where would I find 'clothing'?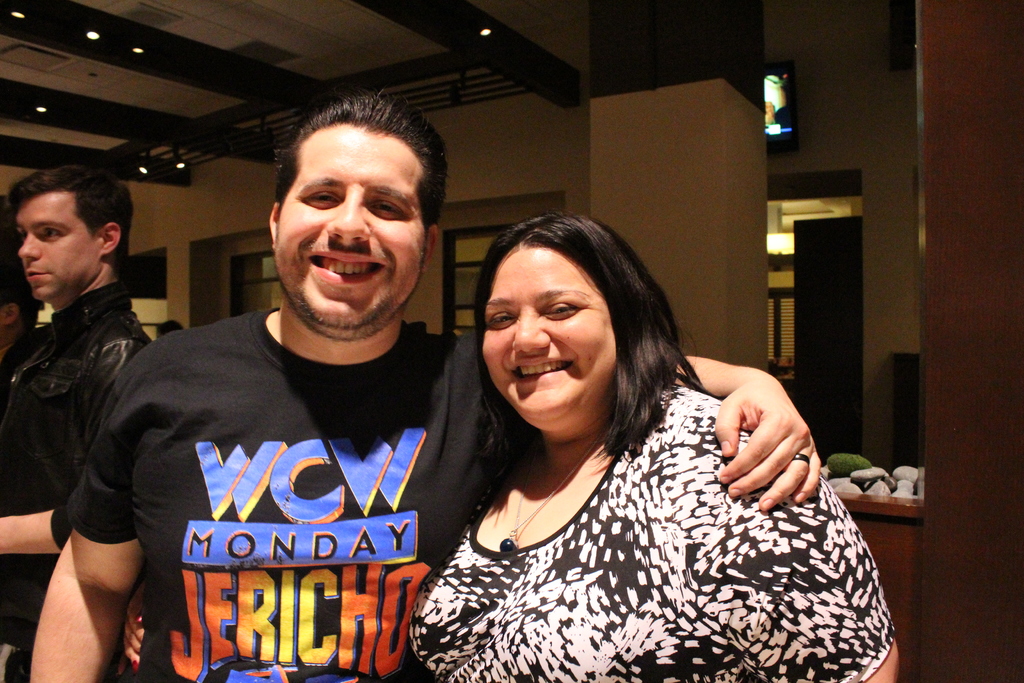
At 386/370/900/682.
